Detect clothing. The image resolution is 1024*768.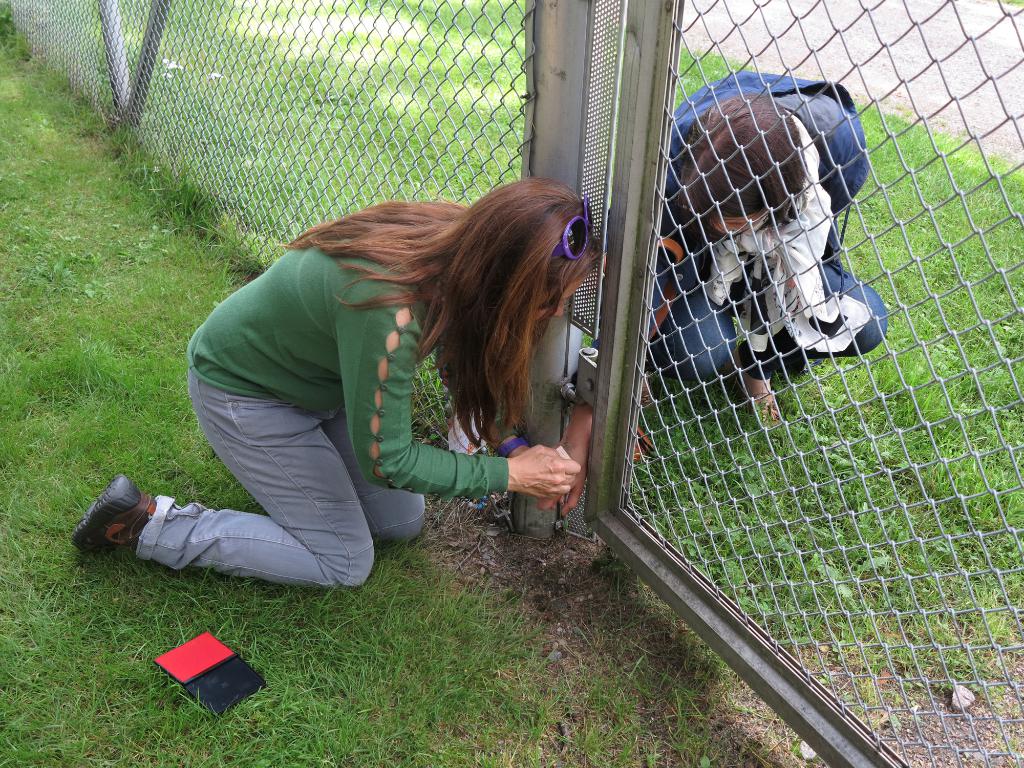
<box>643,70,892,388</box>.
